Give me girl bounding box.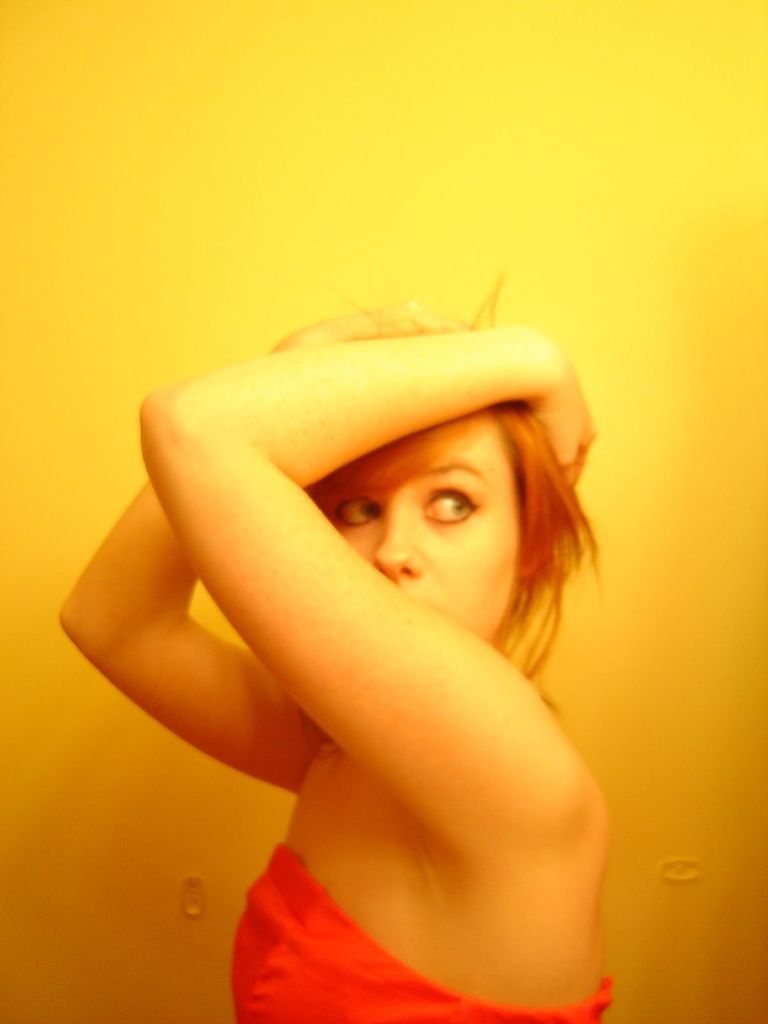
locate(53, 287, 601, 1020).
